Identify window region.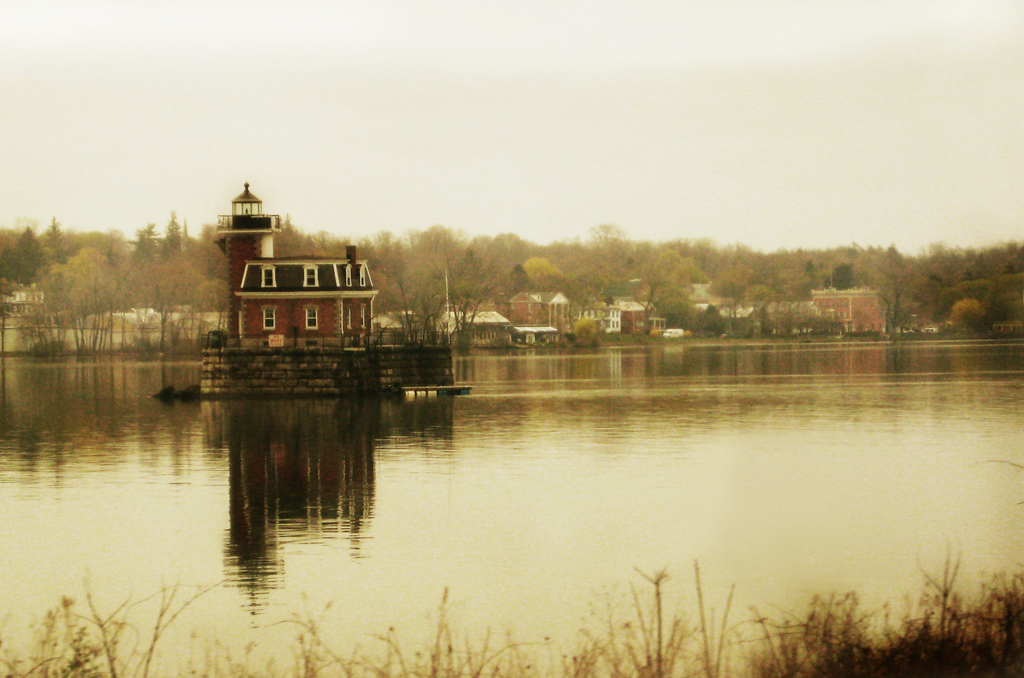
Region: [x1=304, y1=306, x2=316, y2=328].
